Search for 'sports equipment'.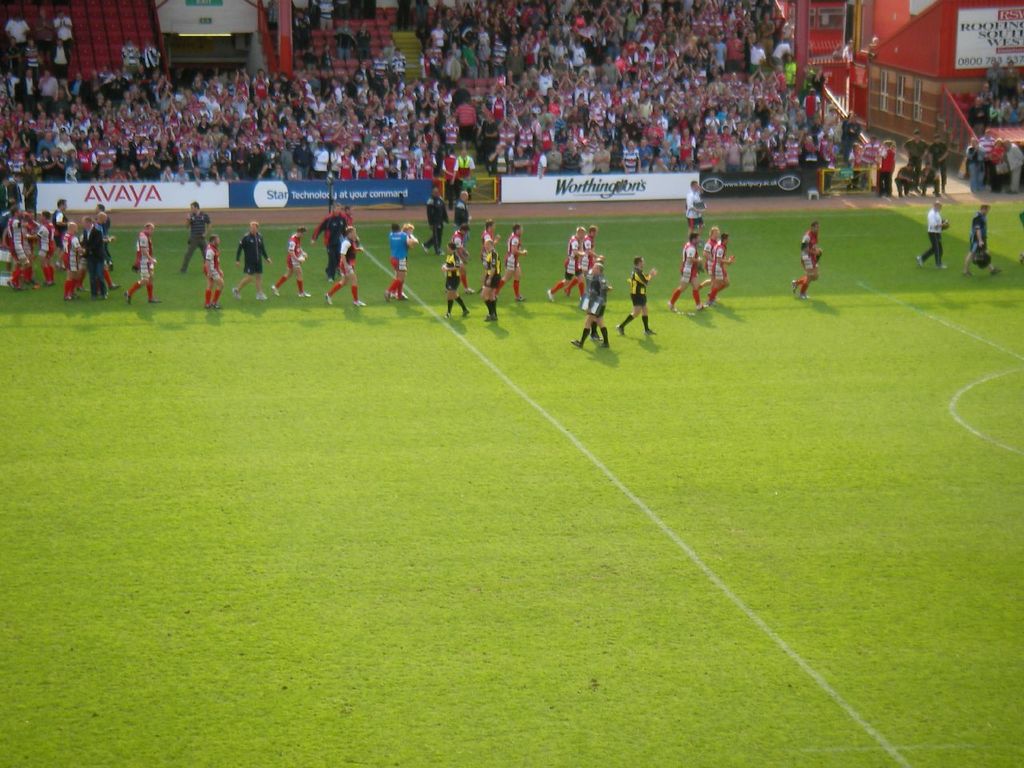
Found at [202, 303, 211, 309].
